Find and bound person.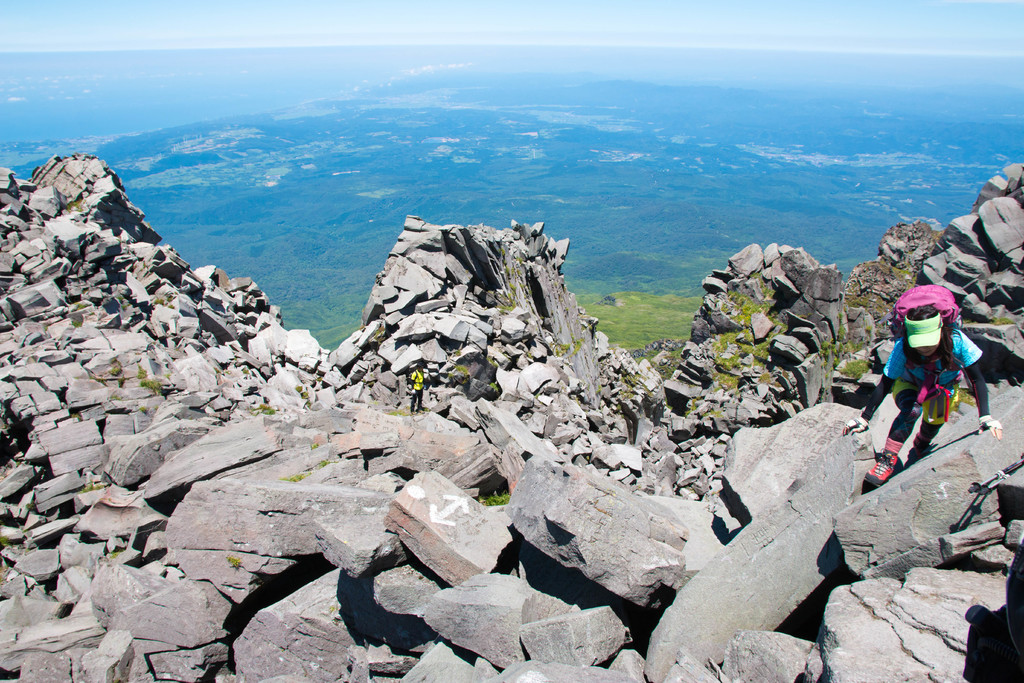
Bound: 880, 268, 986, 489.
